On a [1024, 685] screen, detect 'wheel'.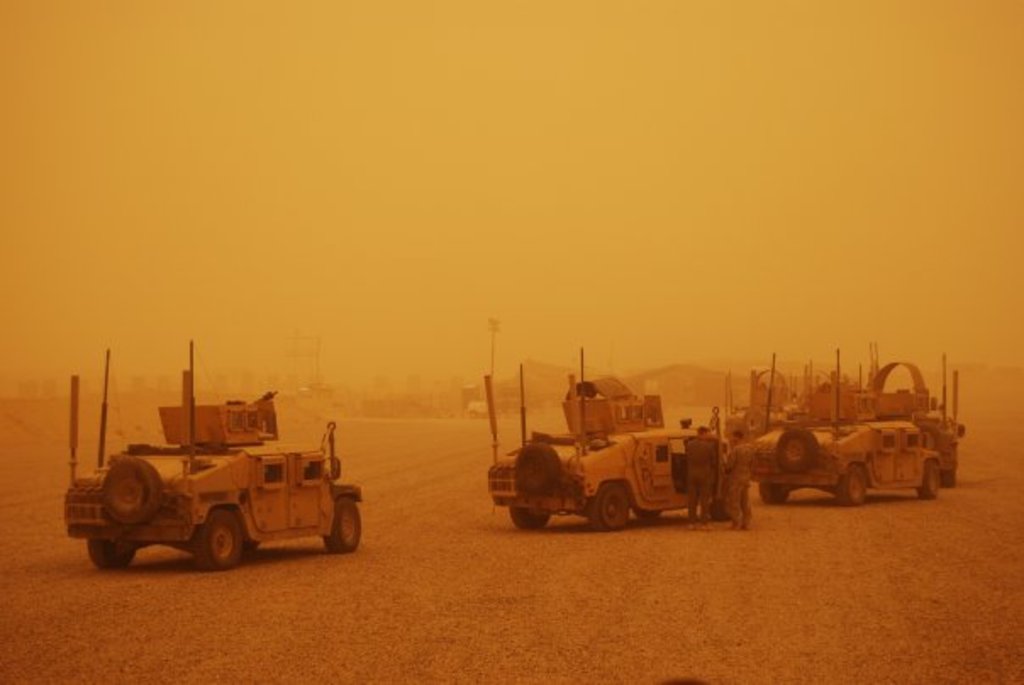
locate(192, 509, 242, 570).
